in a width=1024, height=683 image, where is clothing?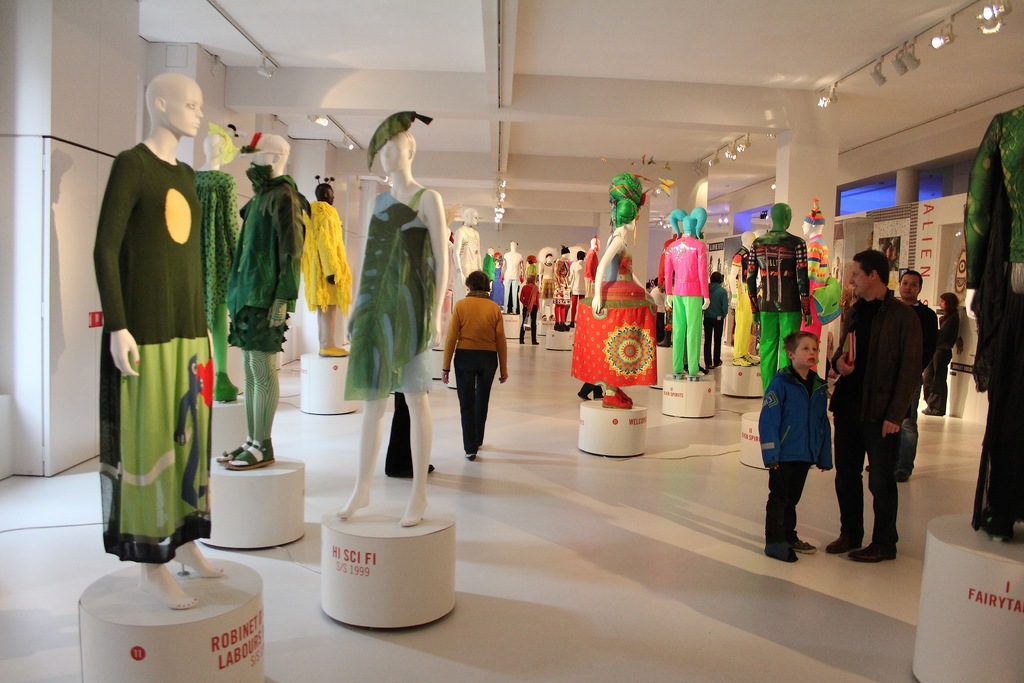
crop(961, 104, 1023, 532).
